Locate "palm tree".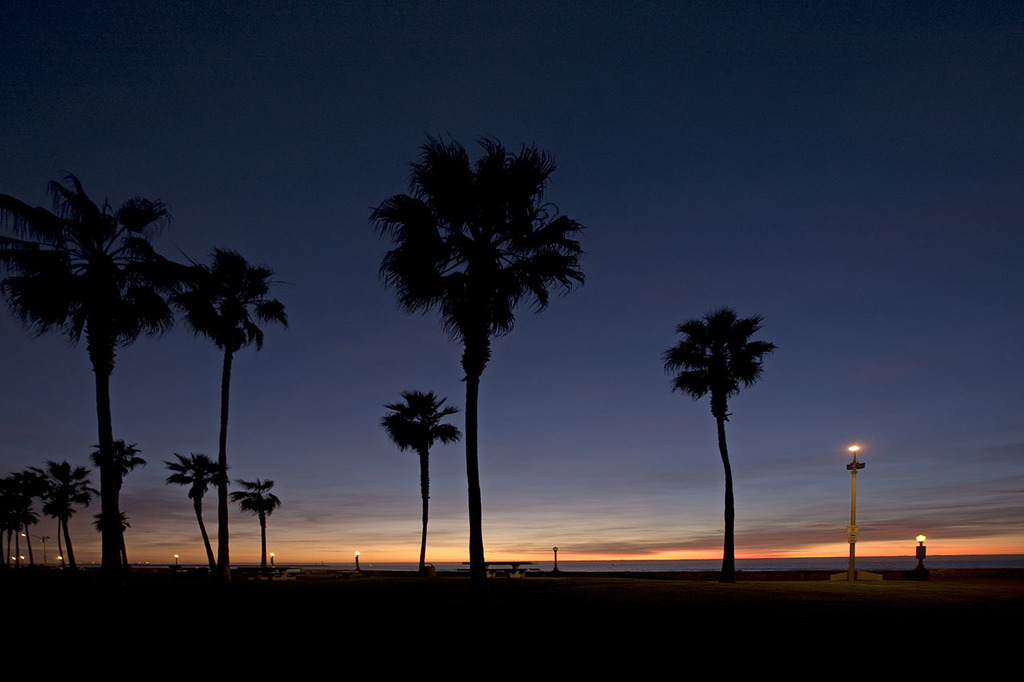
Bounding box: [x1=9, y1=464, x2=49, y2=585].
